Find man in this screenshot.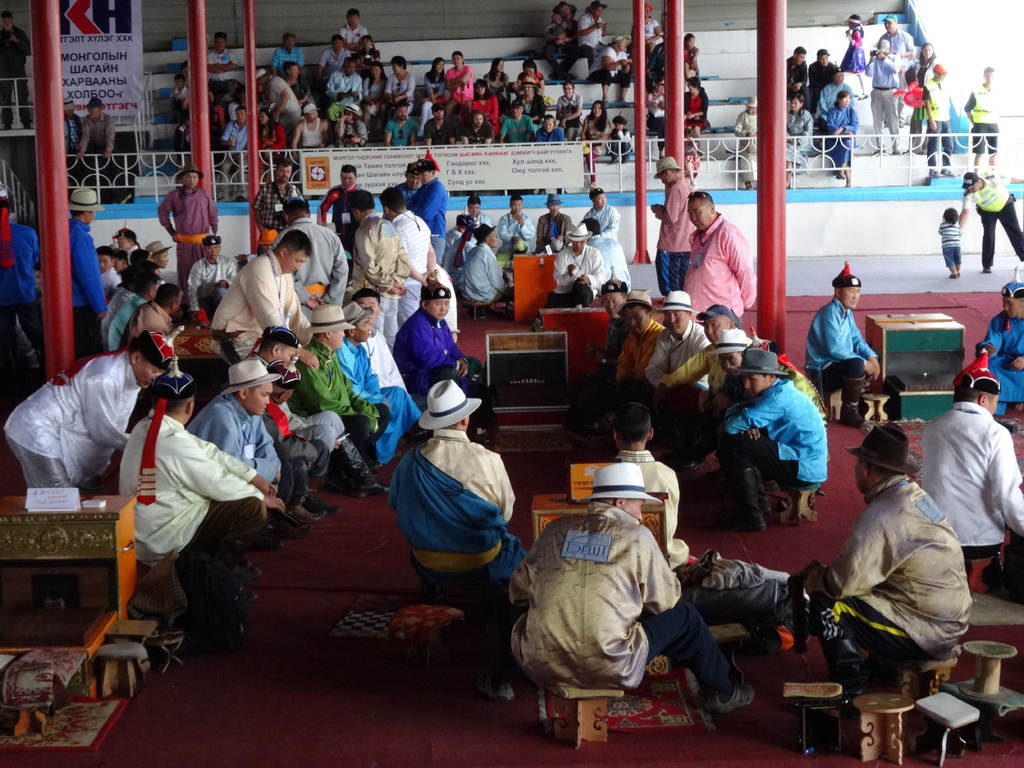
The bounding box for man is [66, 186, 115, 350].
